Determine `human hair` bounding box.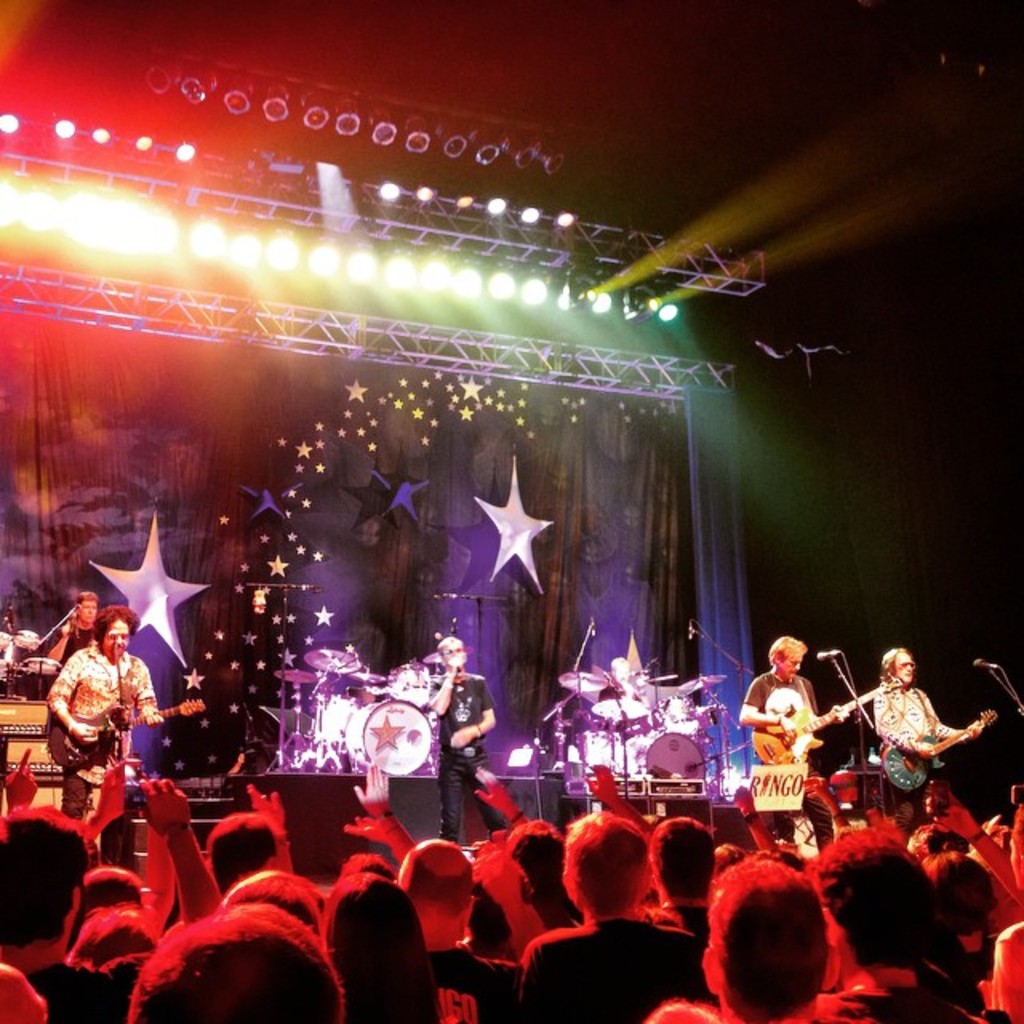
Determined: box=[0, 800, 88, 949].
